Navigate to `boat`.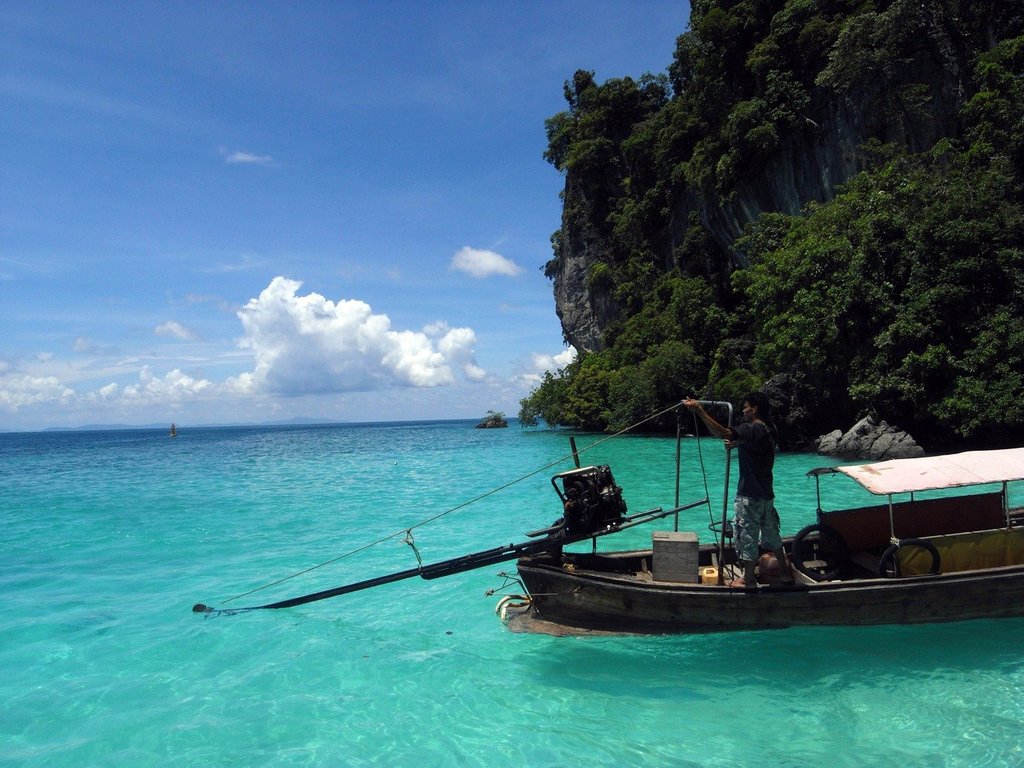
Navigation target: <region>165, 434, 1023, 650</region>.
